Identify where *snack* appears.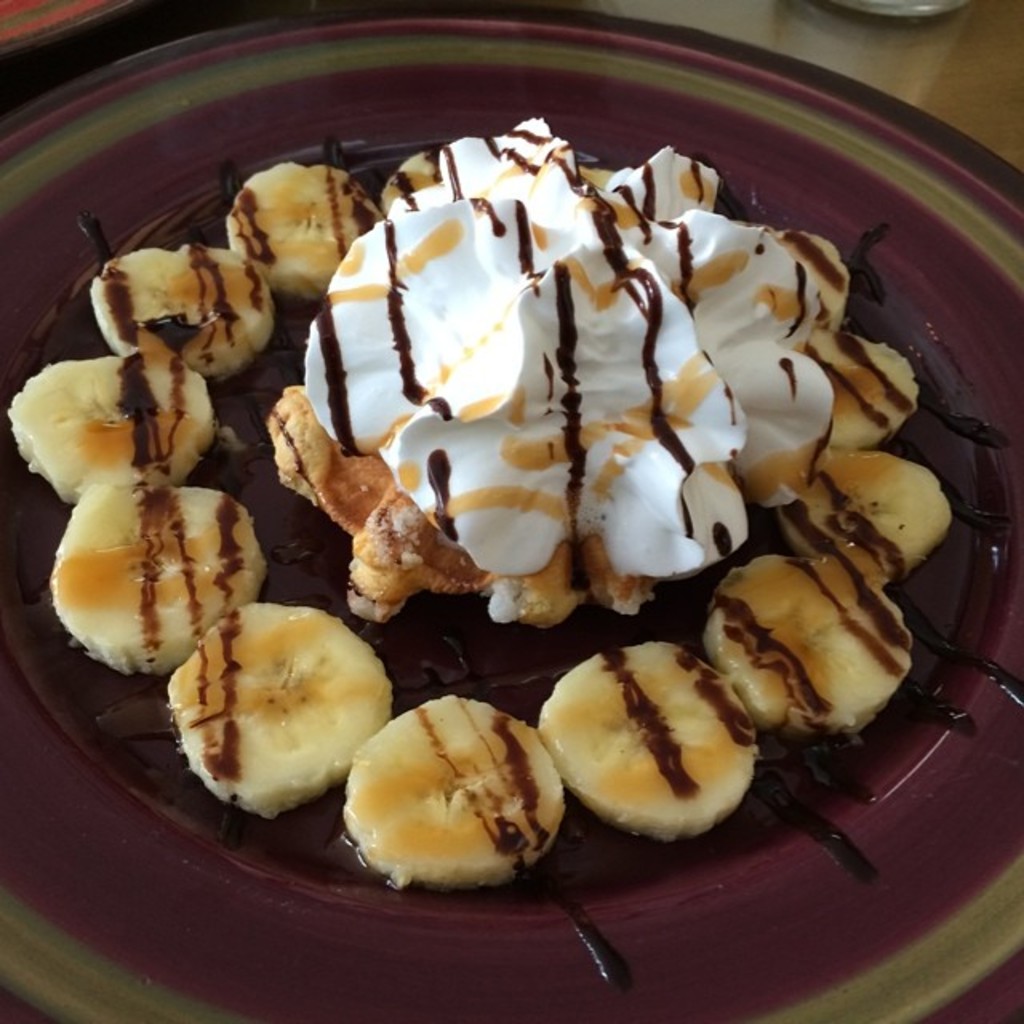
Appears at {"x1": 776, "y1": 440, "x2": 957, "y2": 571}.
